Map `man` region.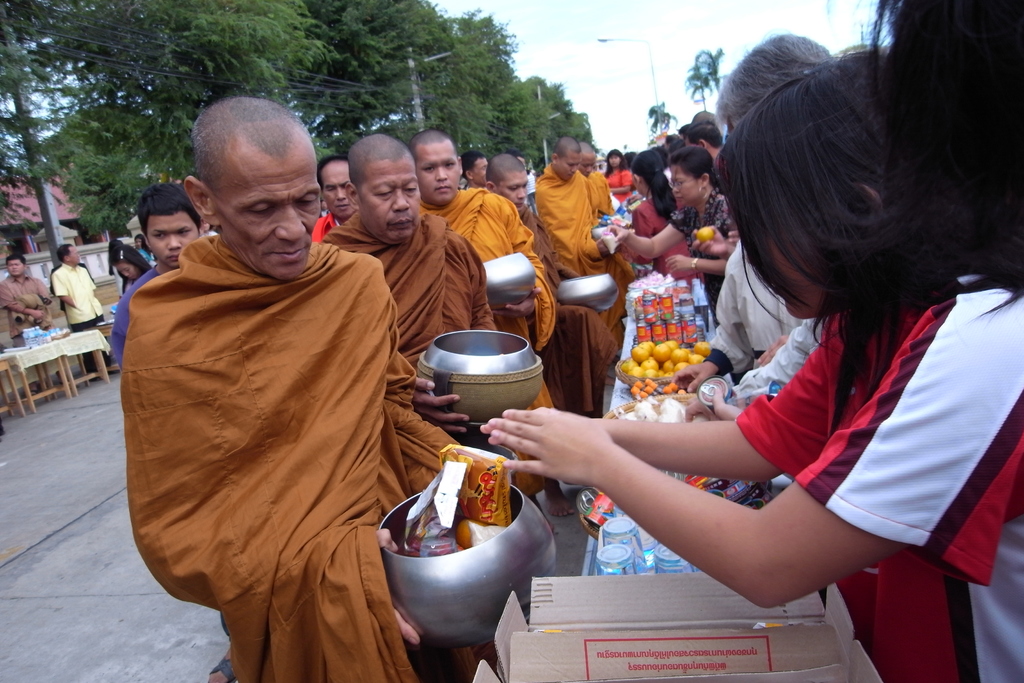
Mapped to [x1=119, y1=96, x2=458, y2=682].
